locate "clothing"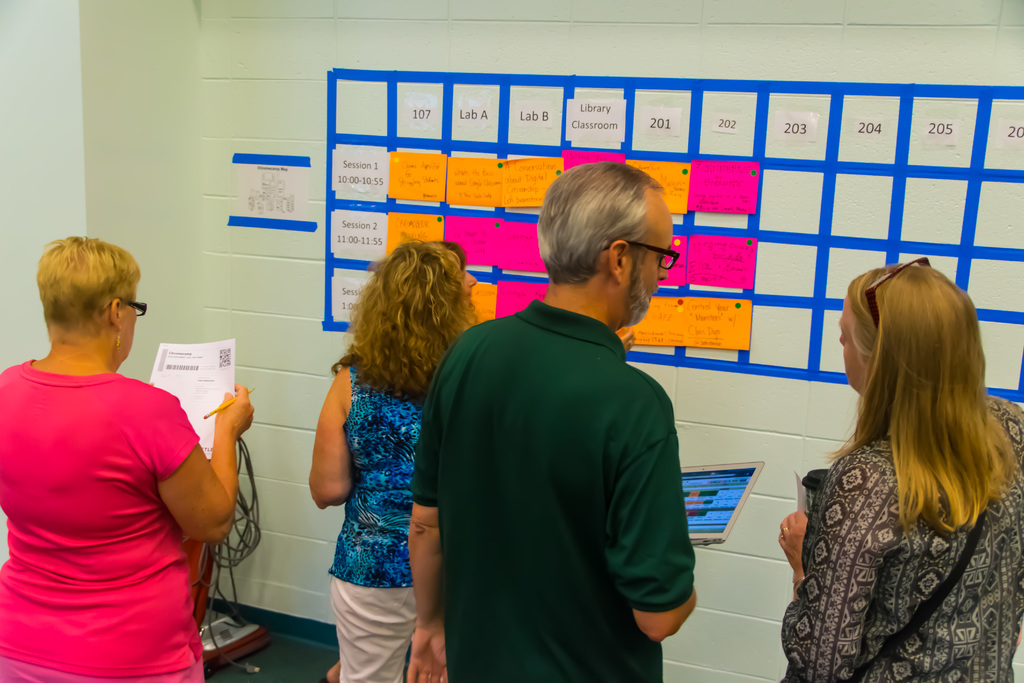
l=779, t=396, r=1023, b=682
